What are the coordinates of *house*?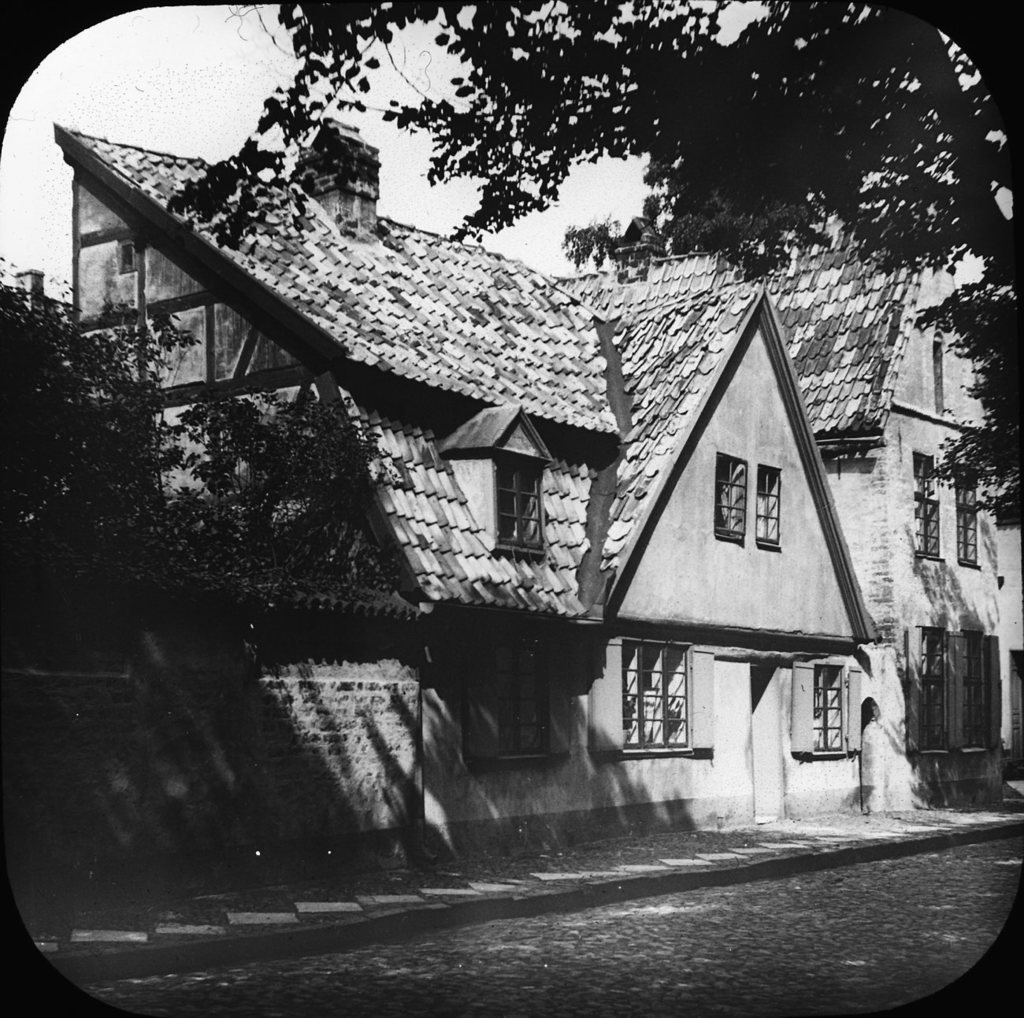
bbox(51, 114, 881, 881).
